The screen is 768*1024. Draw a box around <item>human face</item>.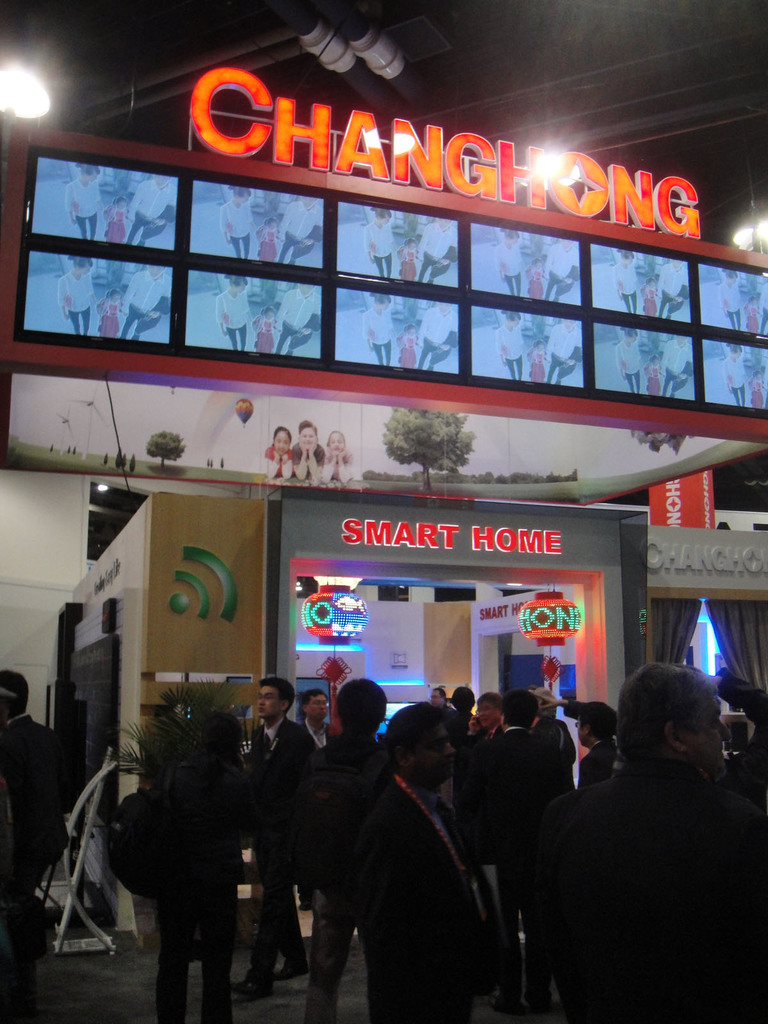
bbox=(86, 173, 95, 183).
